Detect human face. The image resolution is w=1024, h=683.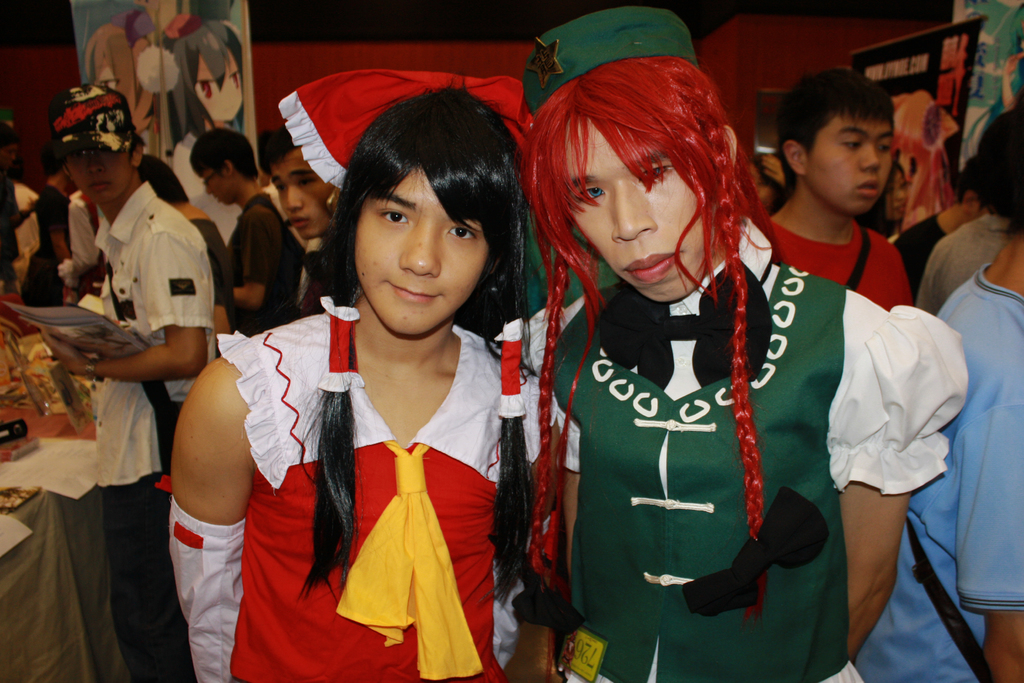
pyautogui.locateOnScreen(67, 146, 130, 204).
